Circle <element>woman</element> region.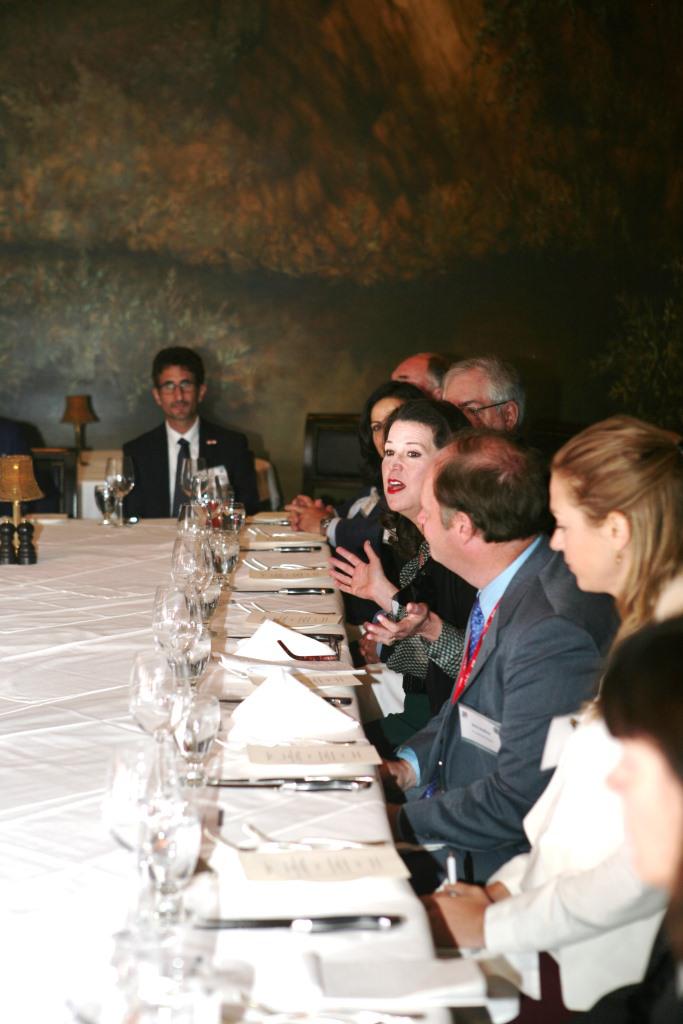
Region: <region>327, 391, 478, 618</region>.
